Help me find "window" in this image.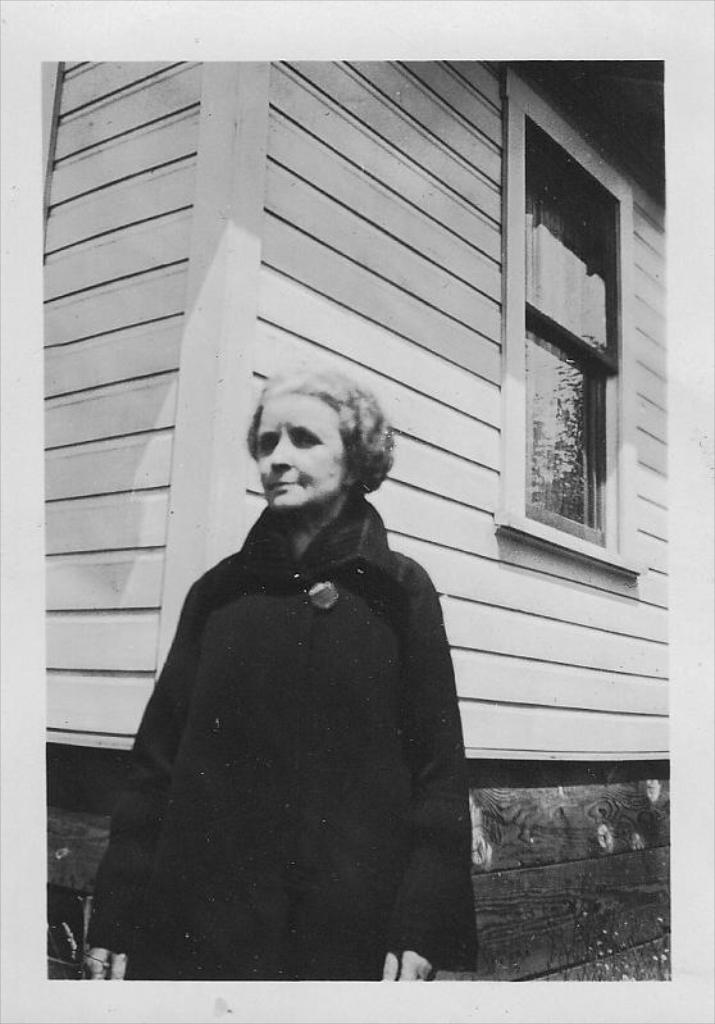
Found it: x1=497, y1=81, x2=653, y2=587.
